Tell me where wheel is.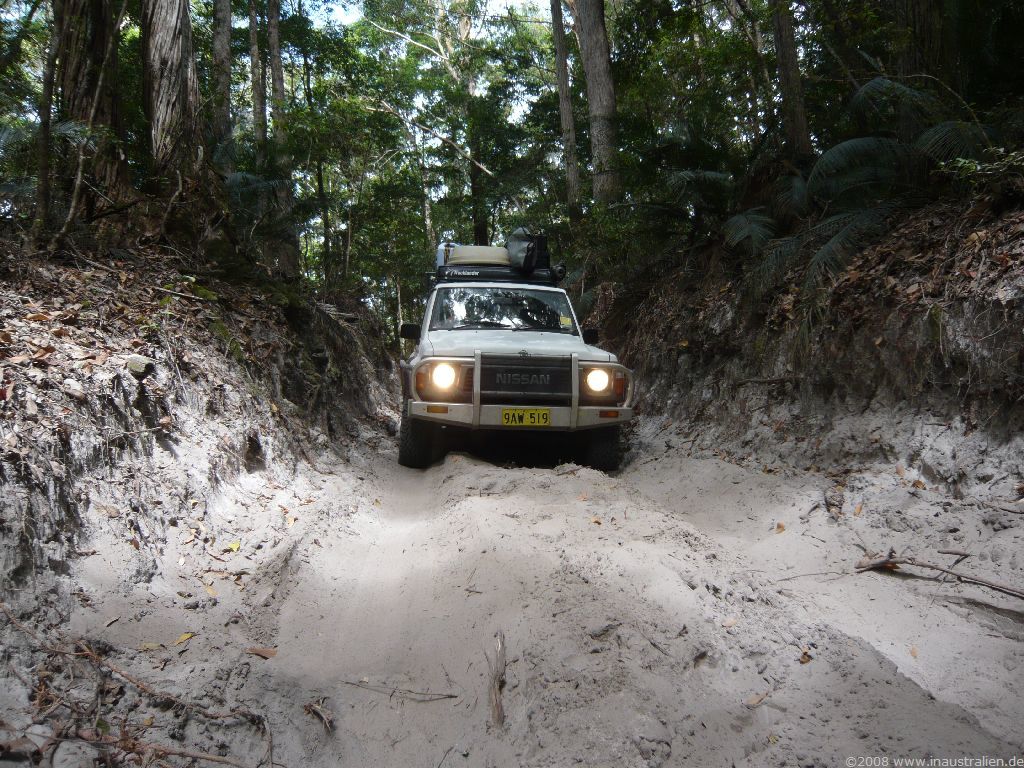
wheel is at [x1=575, y1=427, x2=626, y2=472].
